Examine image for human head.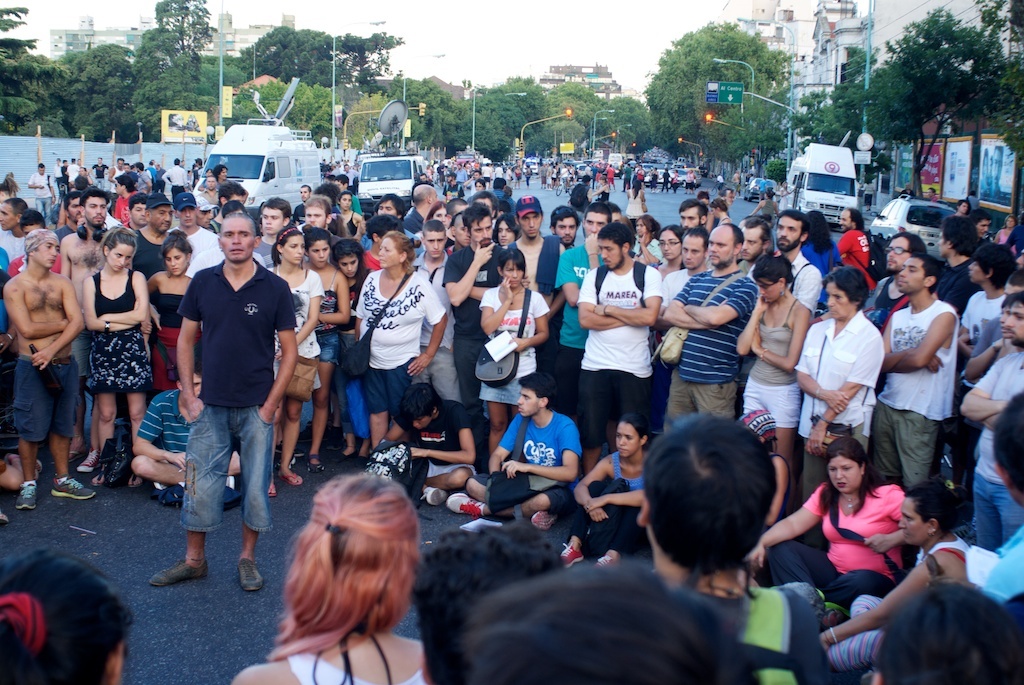
Examination result: (x1=992, y1=389, x2=1023, y2=507).
